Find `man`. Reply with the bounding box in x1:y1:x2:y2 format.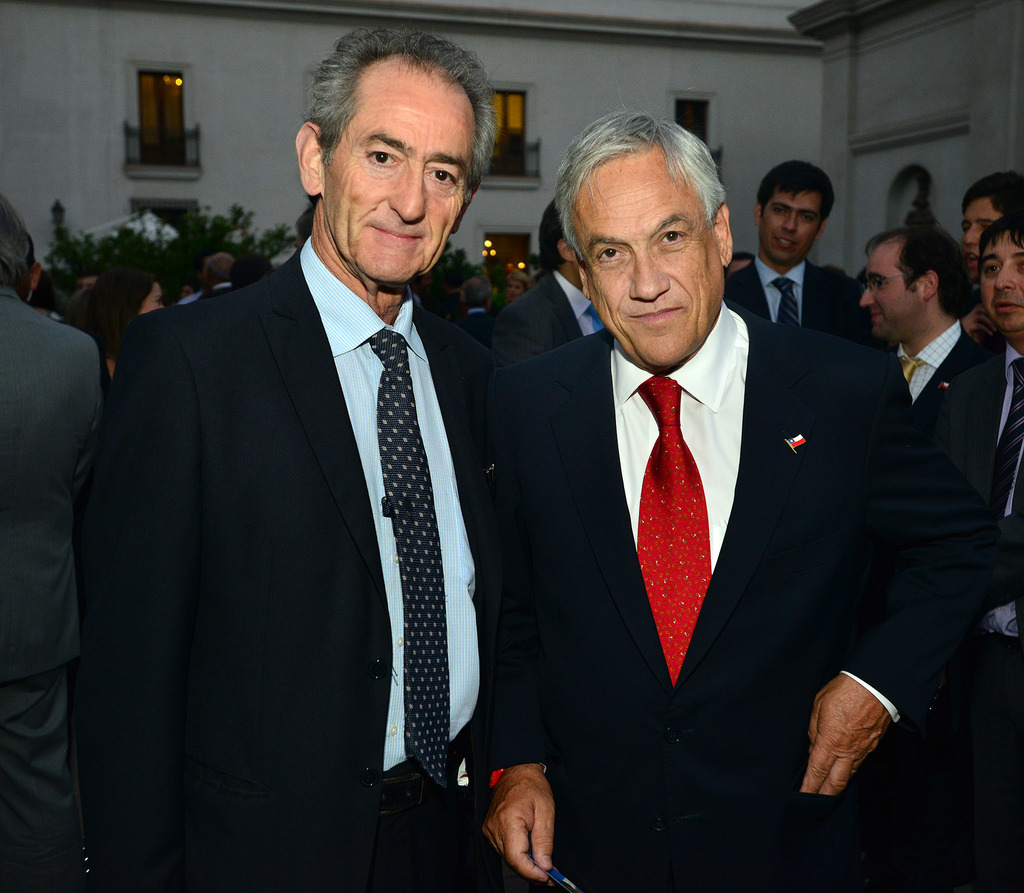
84:30:515:892.
